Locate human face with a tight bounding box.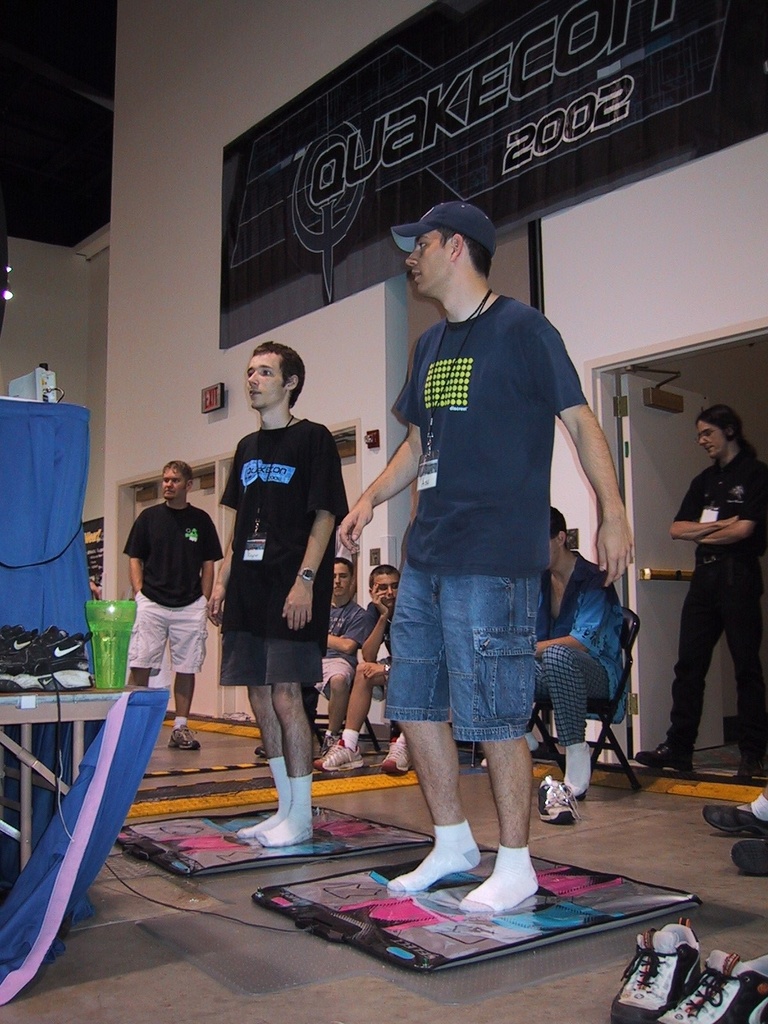
[left=401, top=229, right=451, bottom=290].
